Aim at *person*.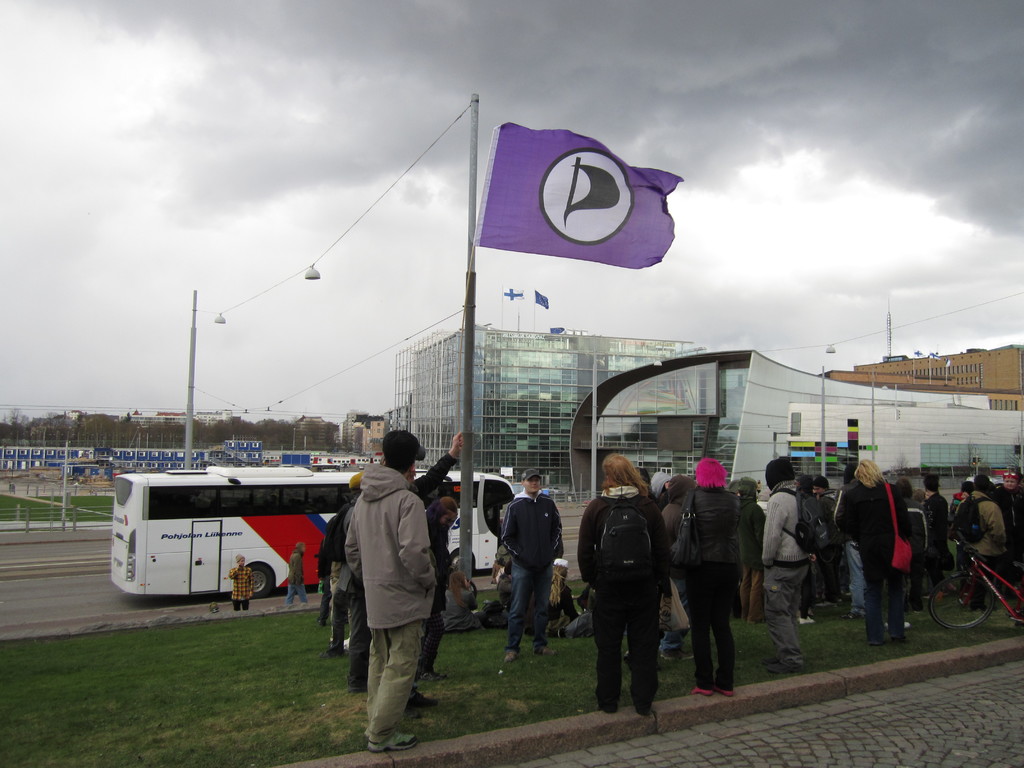
Aimed at l=494, t=465, r=564, b=664.
